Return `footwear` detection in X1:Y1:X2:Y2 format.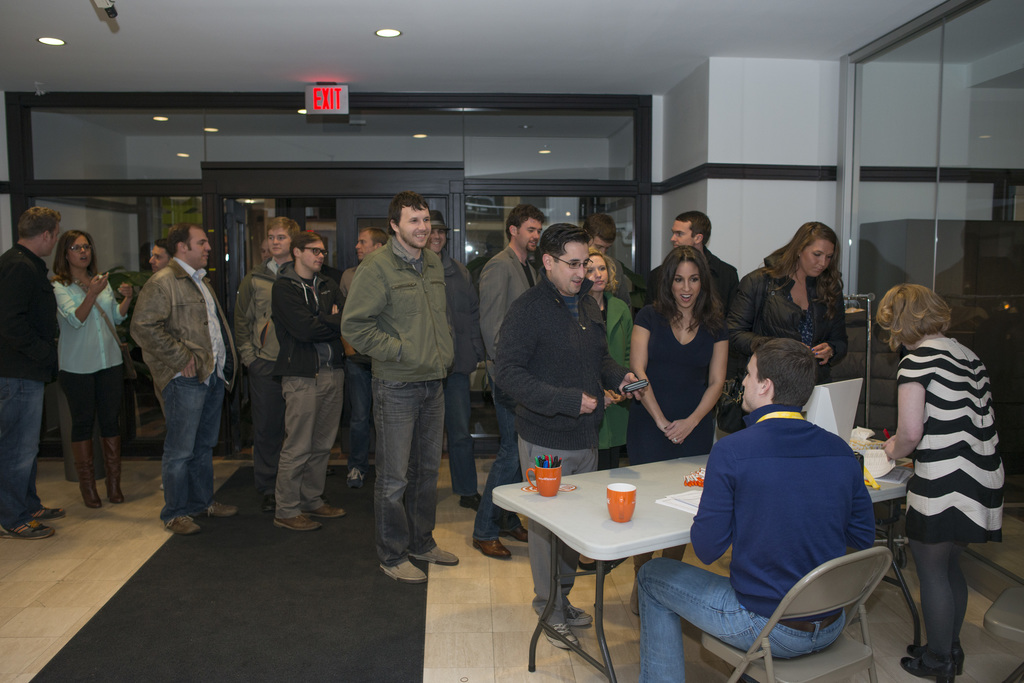
661:547:690:562.
